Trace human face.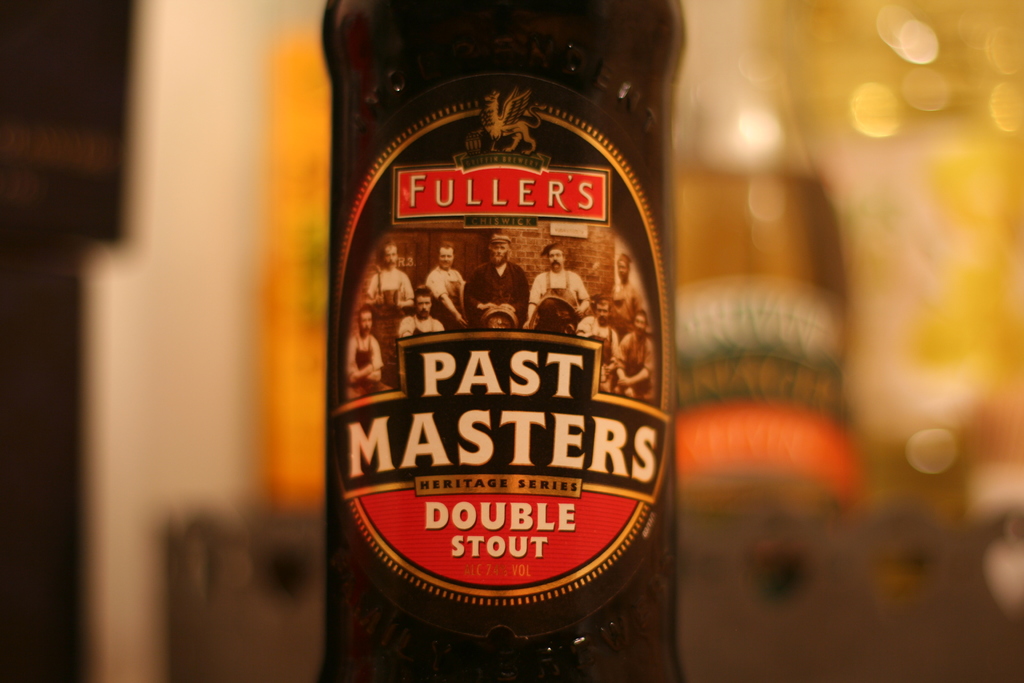
Traced to BBox(384, 247, 399, 267).
